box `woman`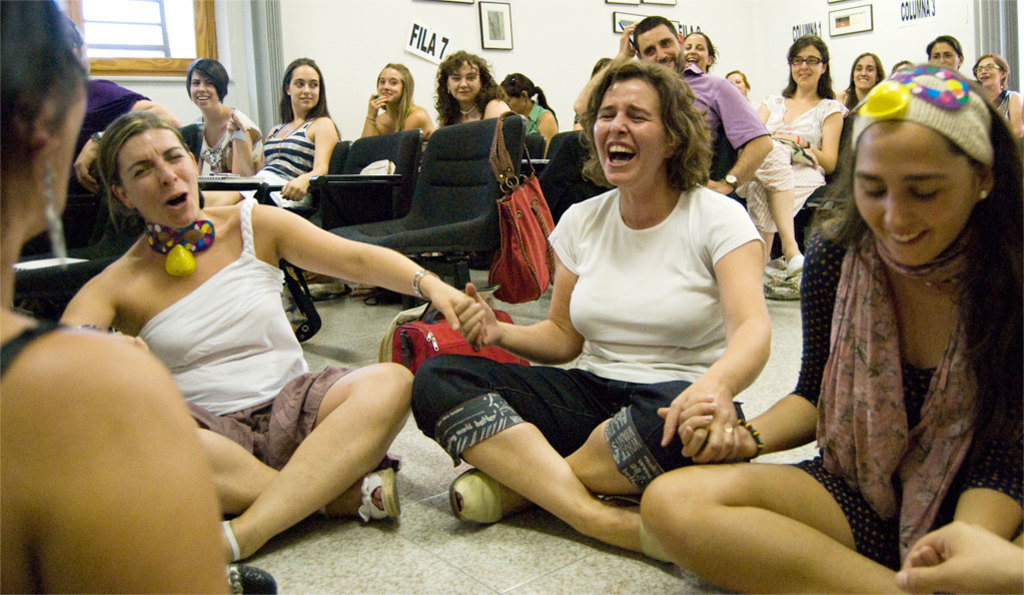
l=181, t=55, r=268, b=183
